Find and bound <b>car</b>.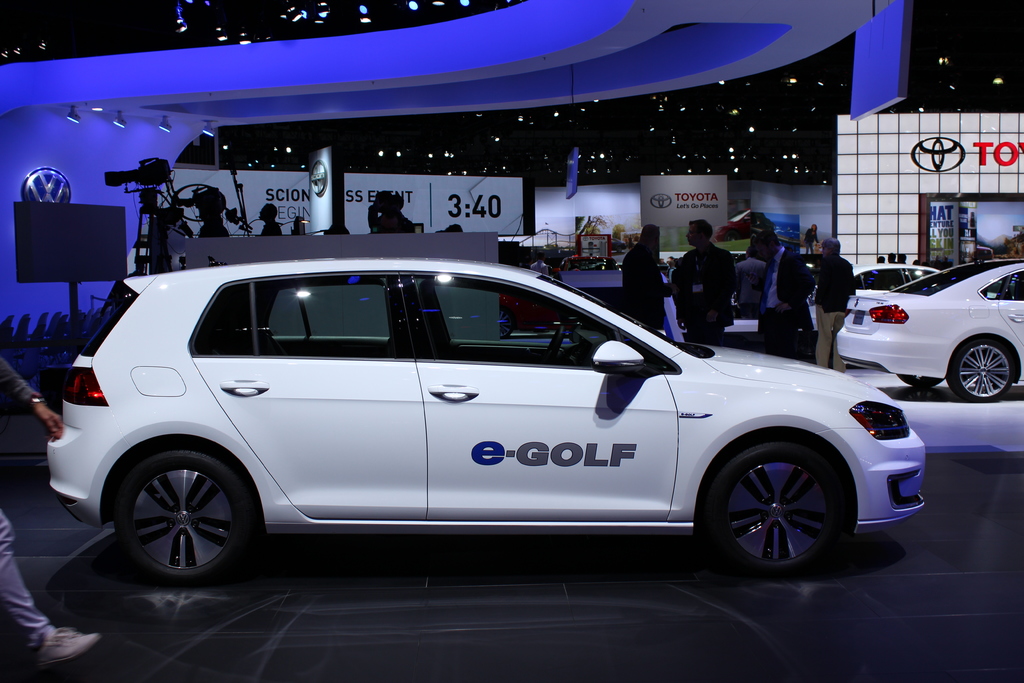
Bound: [left=45, top=256, right=925, bottom=584].
